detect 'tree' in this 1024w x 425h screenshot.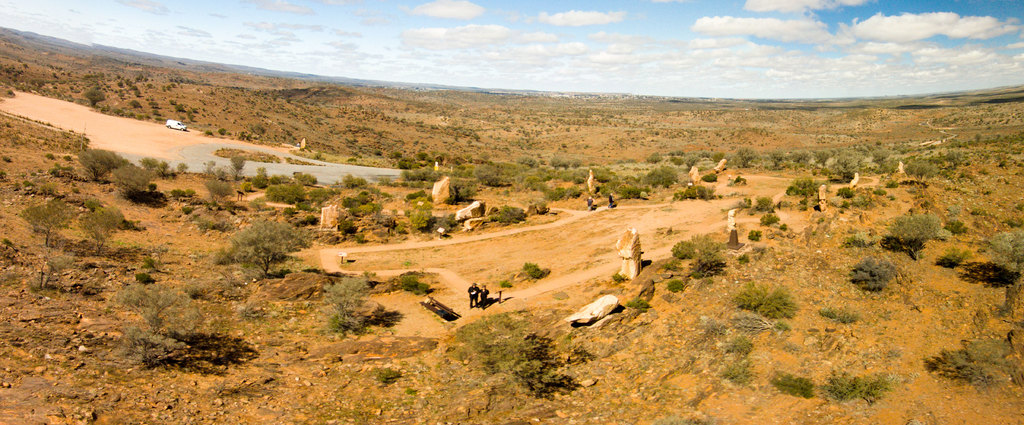
Detection: x1=986 y1=228 x2=1023 y2=284.
